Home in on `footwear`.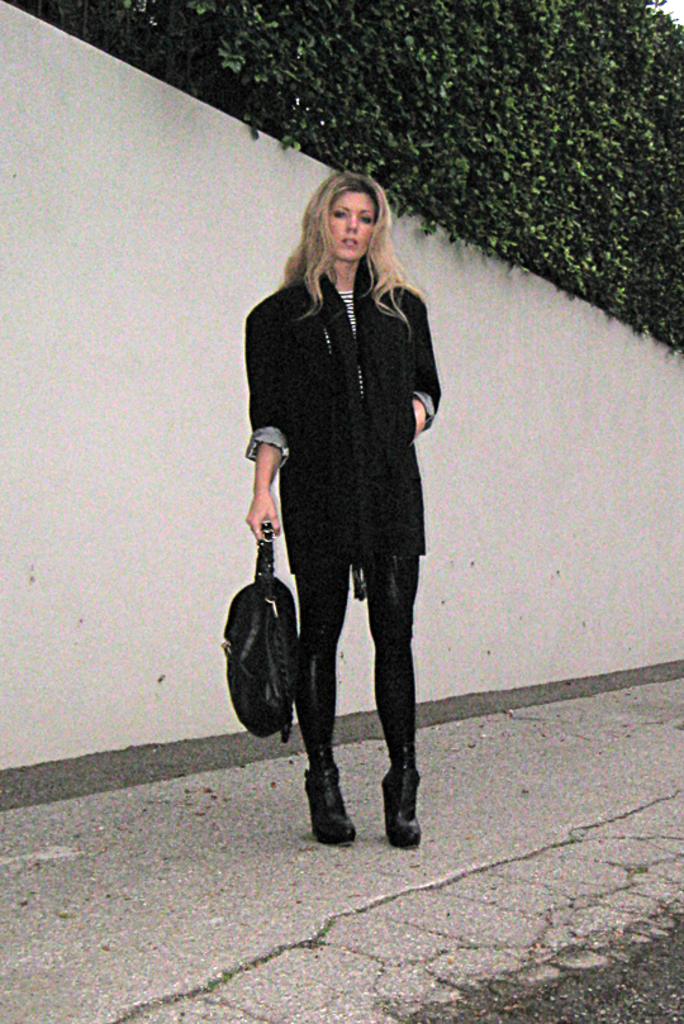
Homed in at <region>379, 766, 422, 847</region>.
